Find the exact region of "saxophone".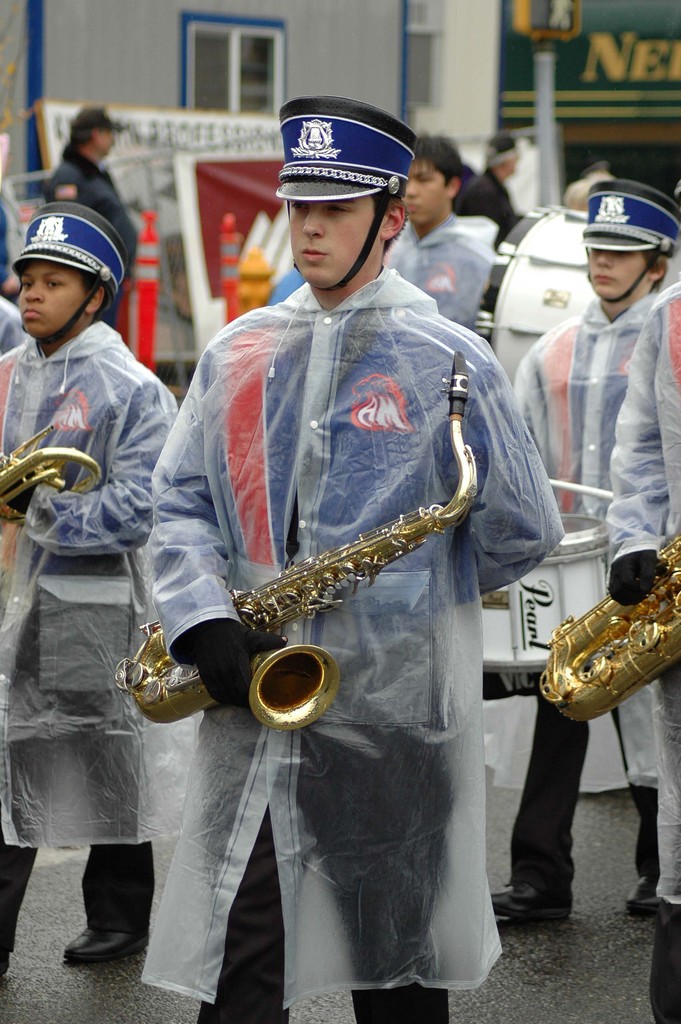
Exact region: l=539, t=522, r=680, b=723.
